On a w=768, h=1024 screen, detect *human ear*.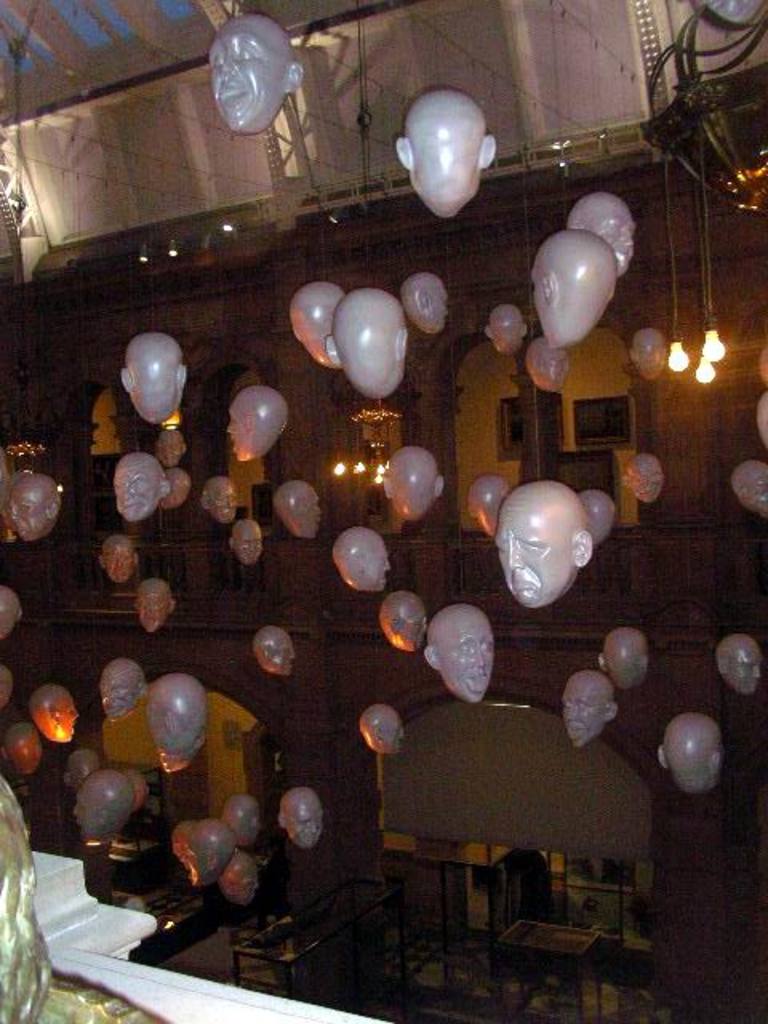
<region>387, 614, 402, 630</region>.
